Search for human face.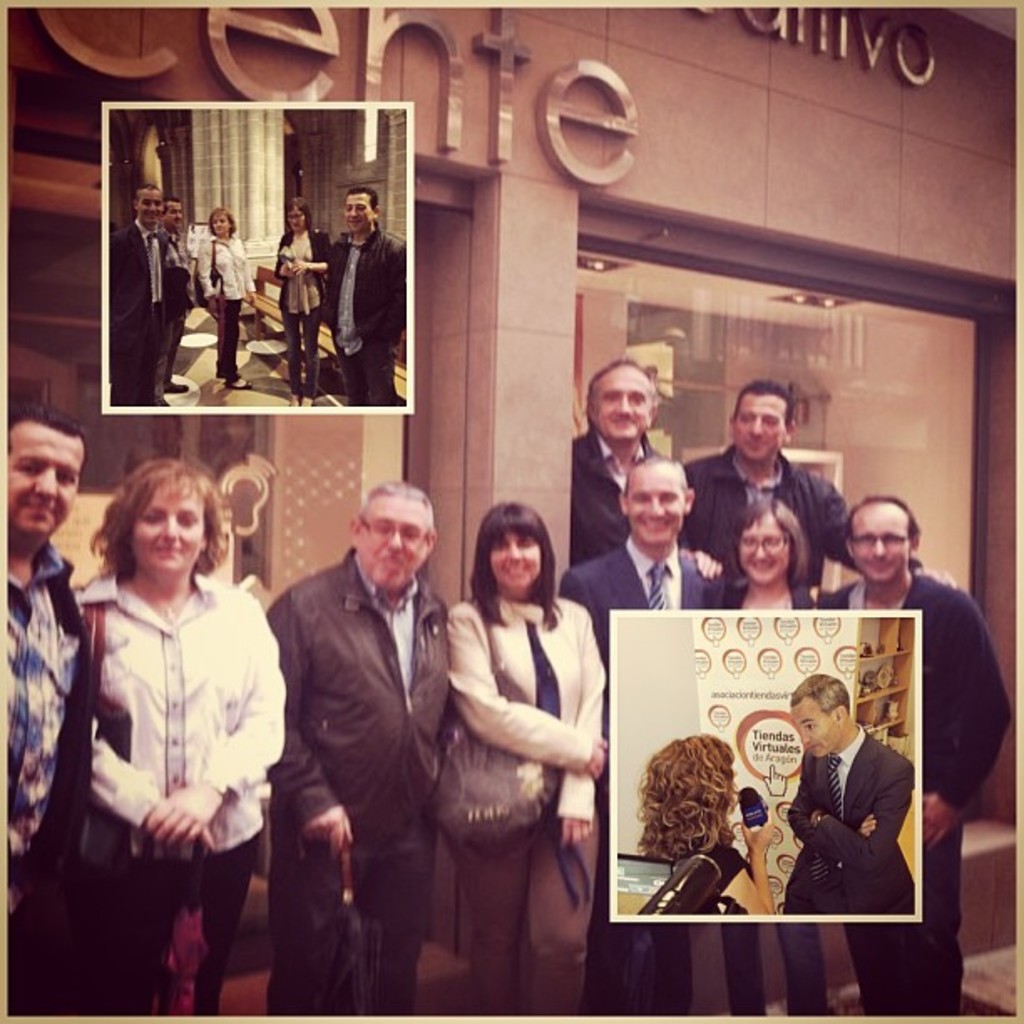
Found at (x1=624, y1=462, x2=681, y2=547).
